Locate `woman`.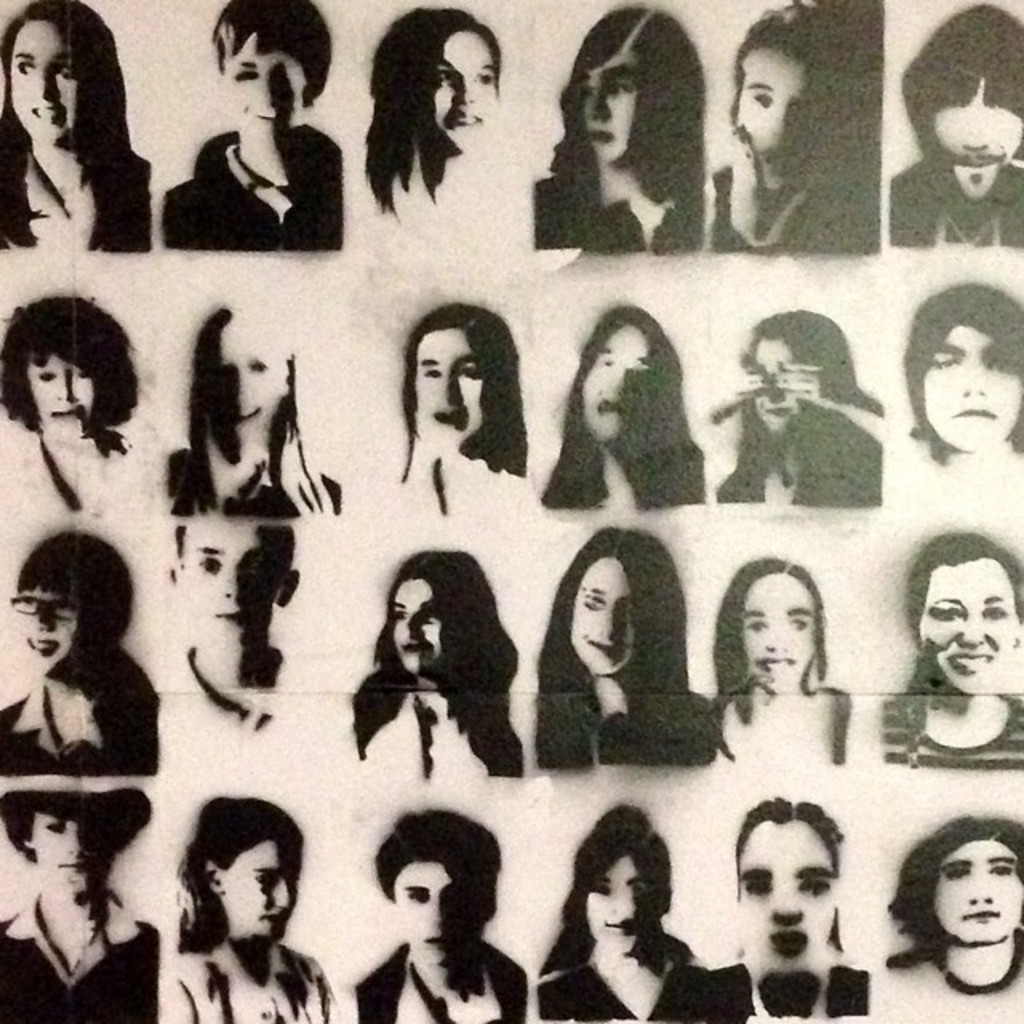
Bounding box: detection(704, 3, 880, 253).
